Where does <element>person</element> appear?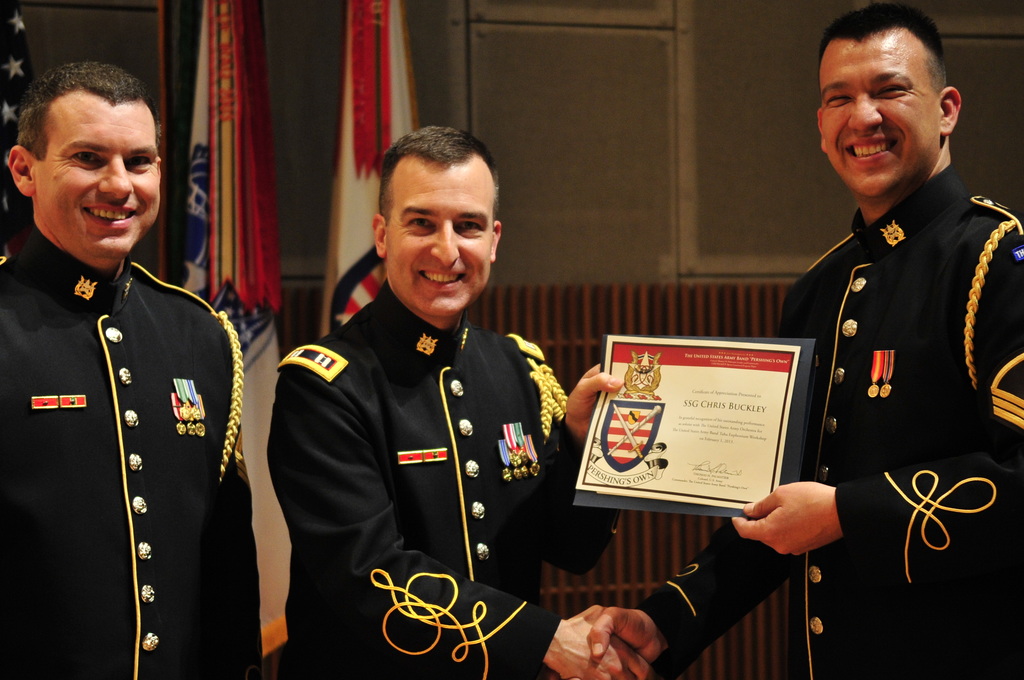
Appears at BBox(0, 58, 260, 679).
